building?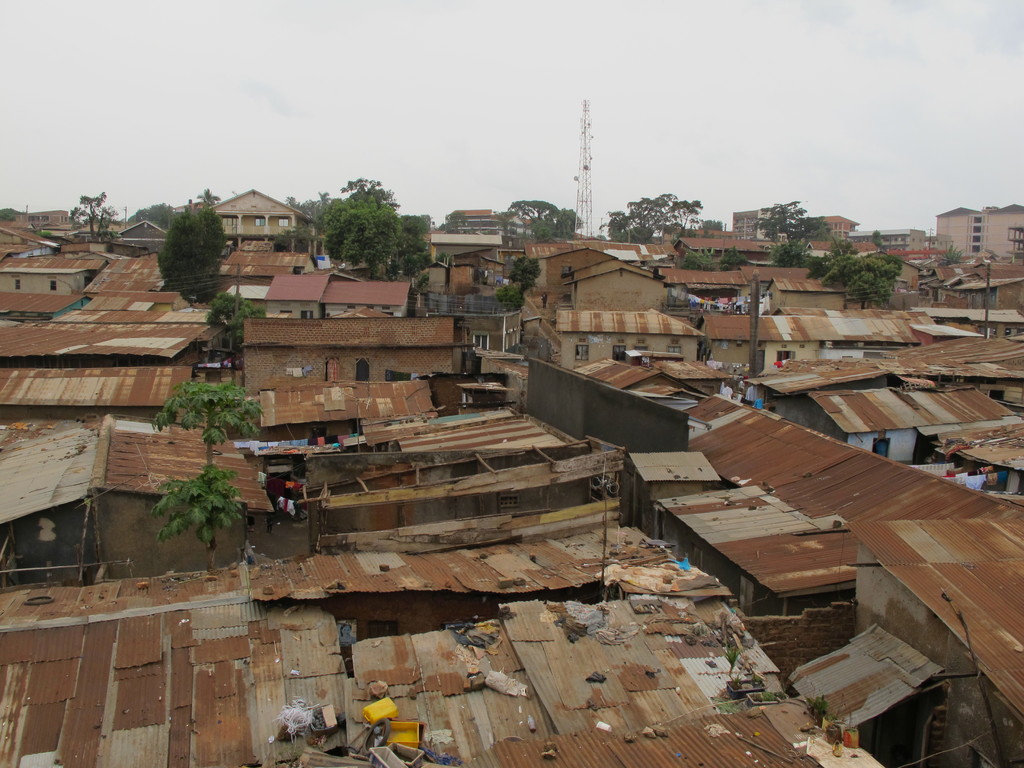
BBox(200, 189, 314, 249)
